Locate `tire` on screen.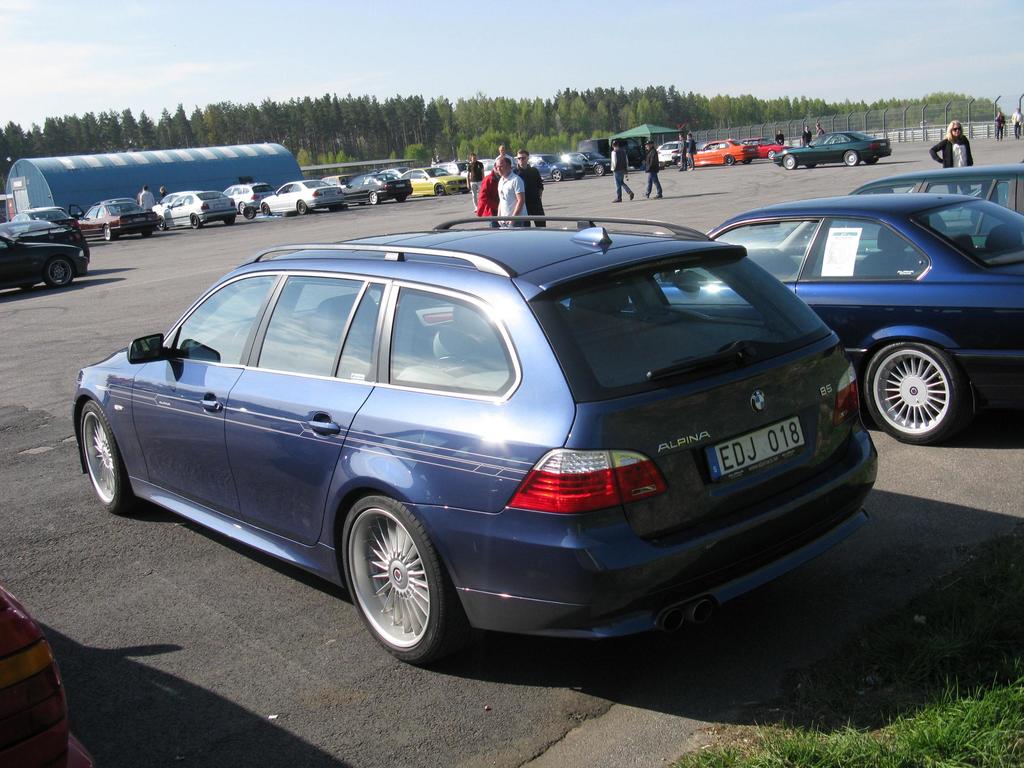
On screen at (283,211,296,218).
